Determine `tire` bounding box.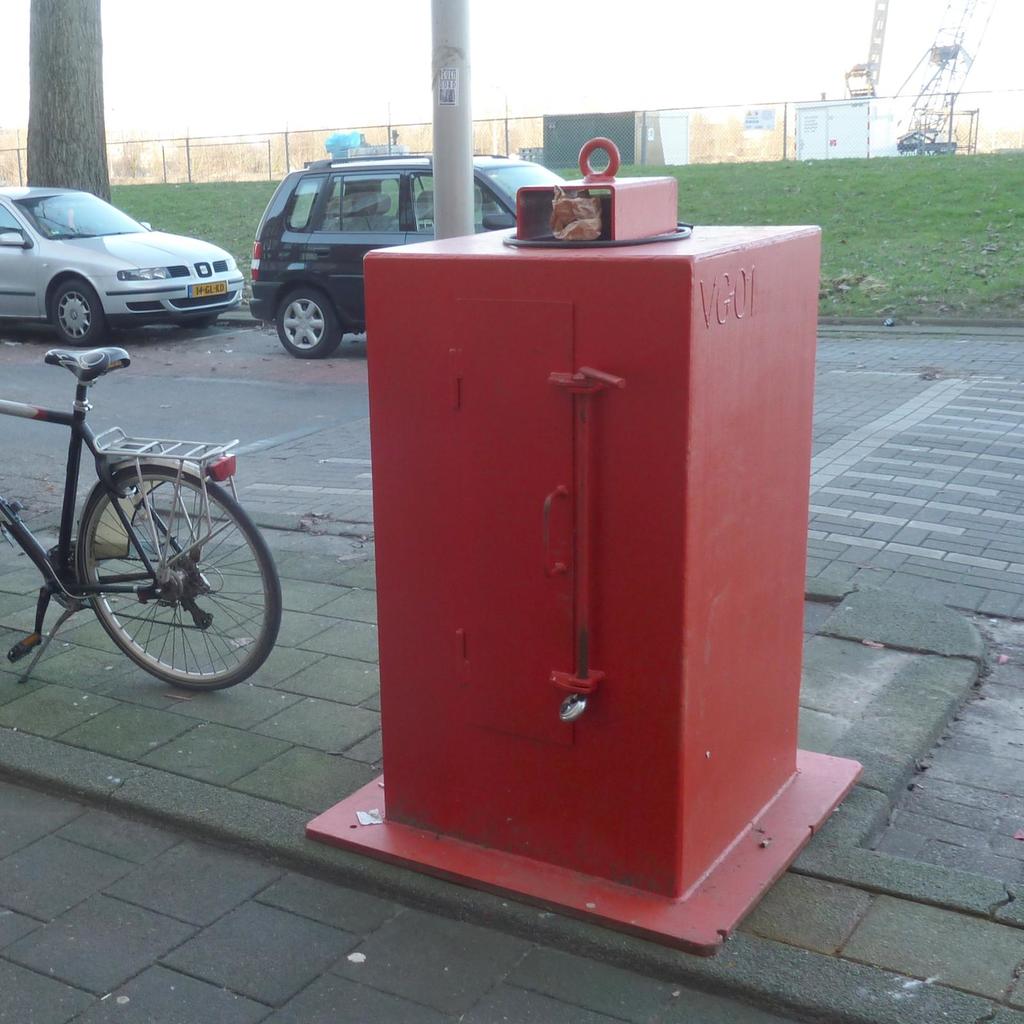
Determined: {"x1": 185, "y1": 309, "x2": 213, "y2": 330}.
